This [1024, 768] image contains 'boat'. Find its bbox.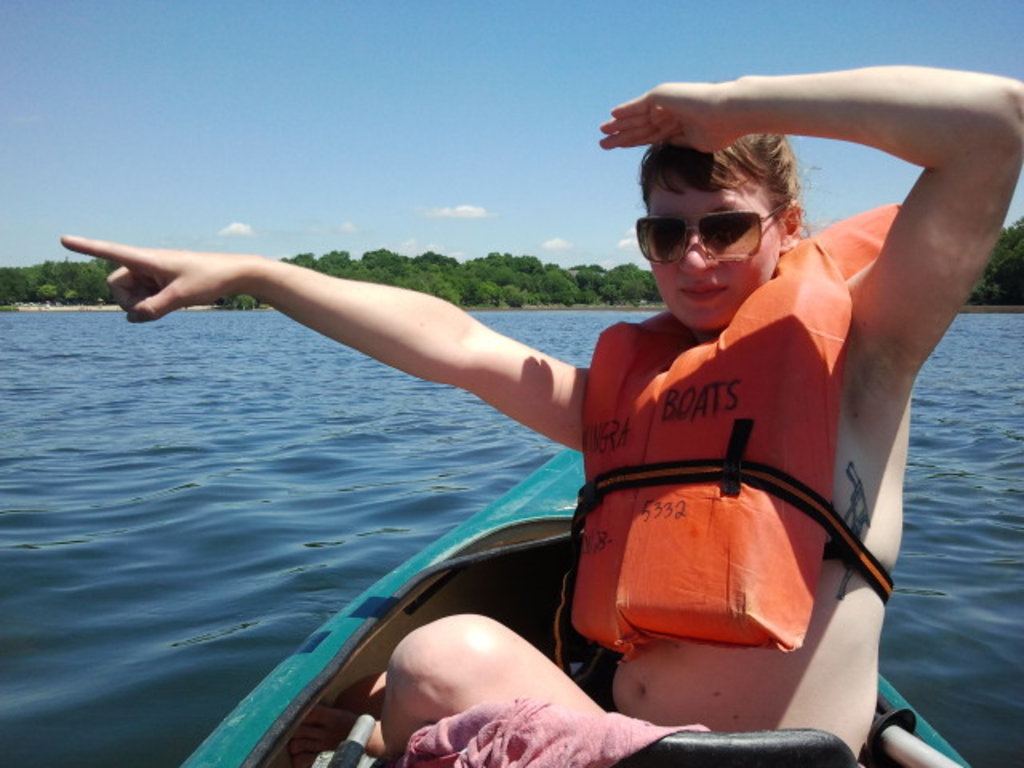
crop(171, 446, 971, 766).
